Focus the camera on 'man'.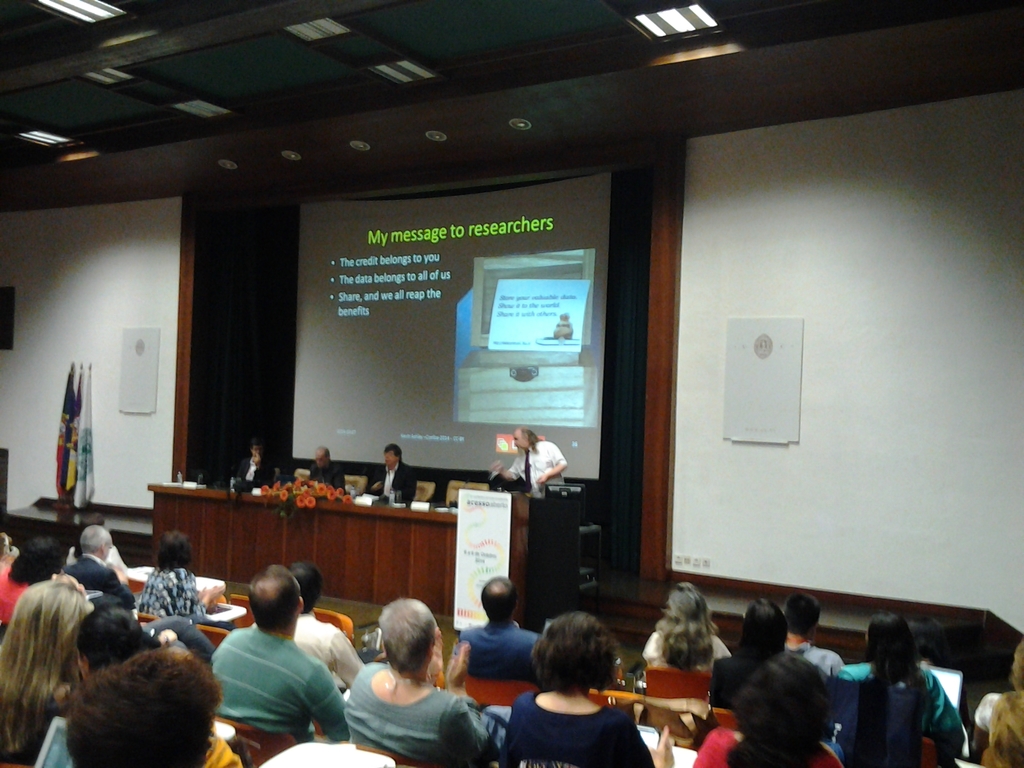
Focus region: region(290, 557, 368, 700).
